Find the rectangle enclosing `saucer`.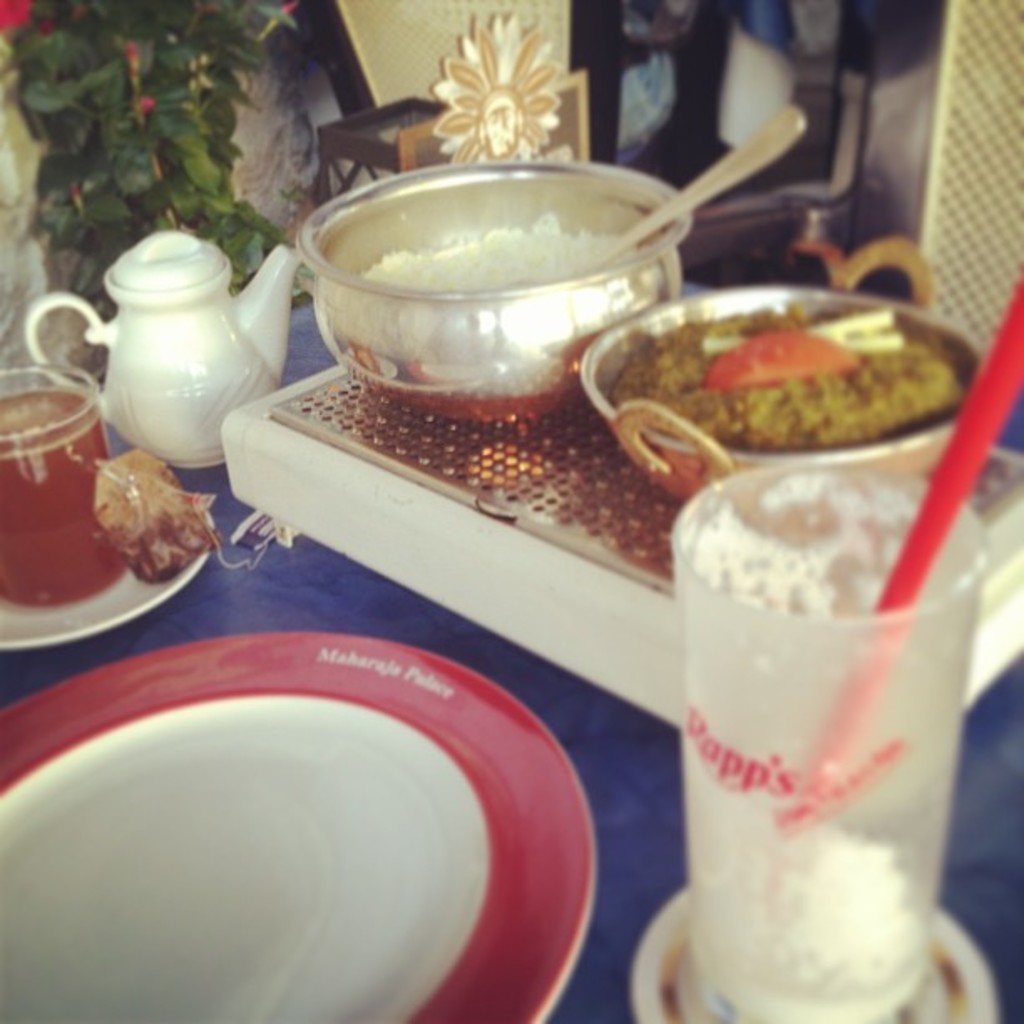
bbox=(0, 542, 214, 654).
